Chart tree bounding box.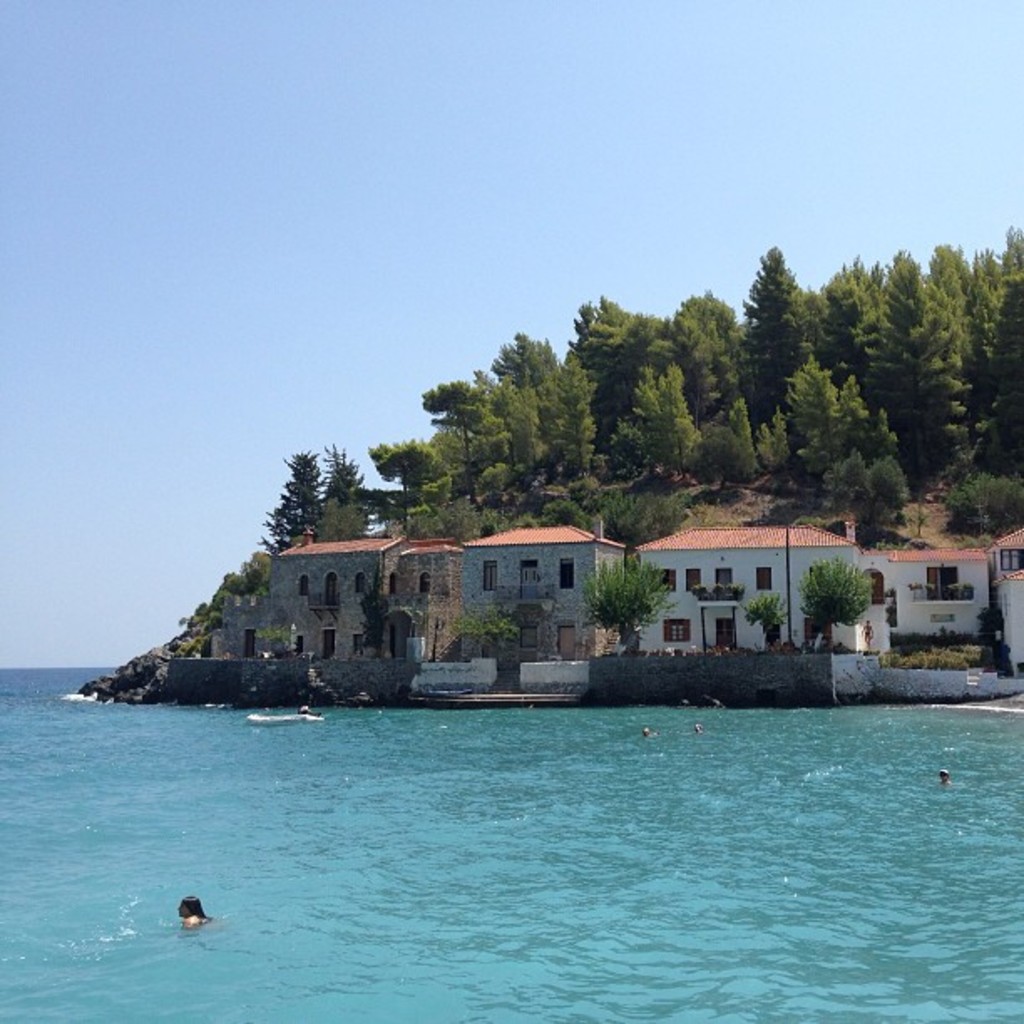
Charted: (x1=679, y1=400, x2=748, y2=497).
